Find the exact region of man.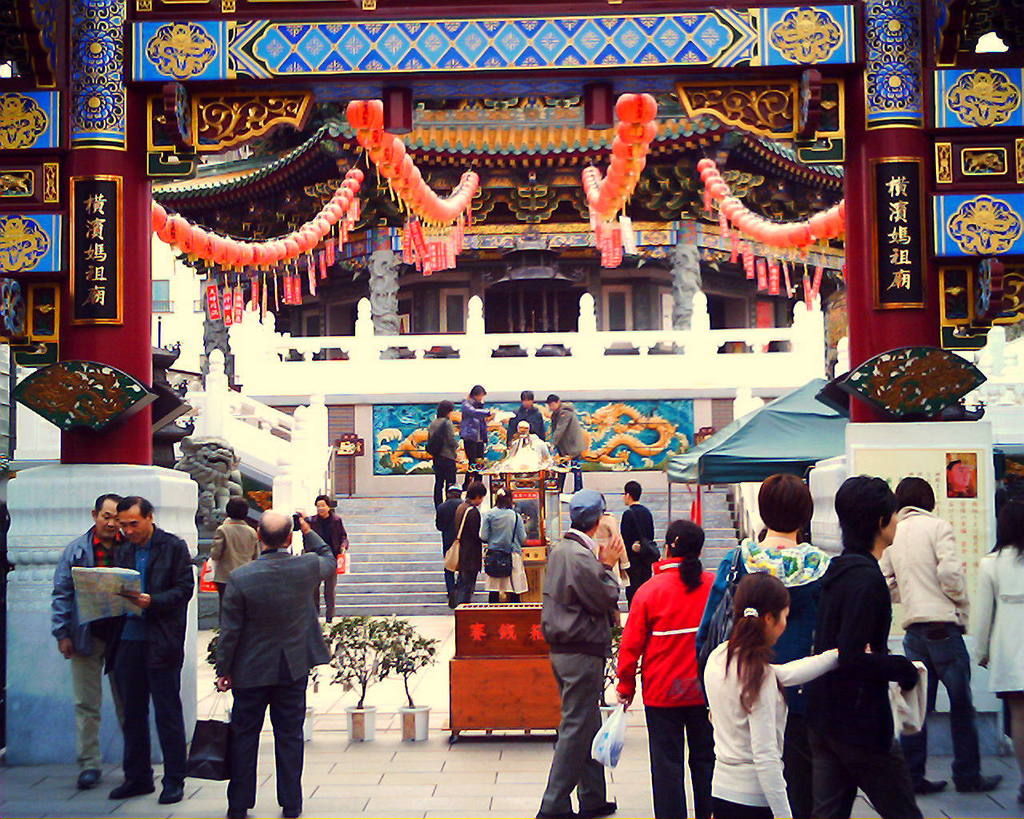
Exact region: 202/509/334/818.
